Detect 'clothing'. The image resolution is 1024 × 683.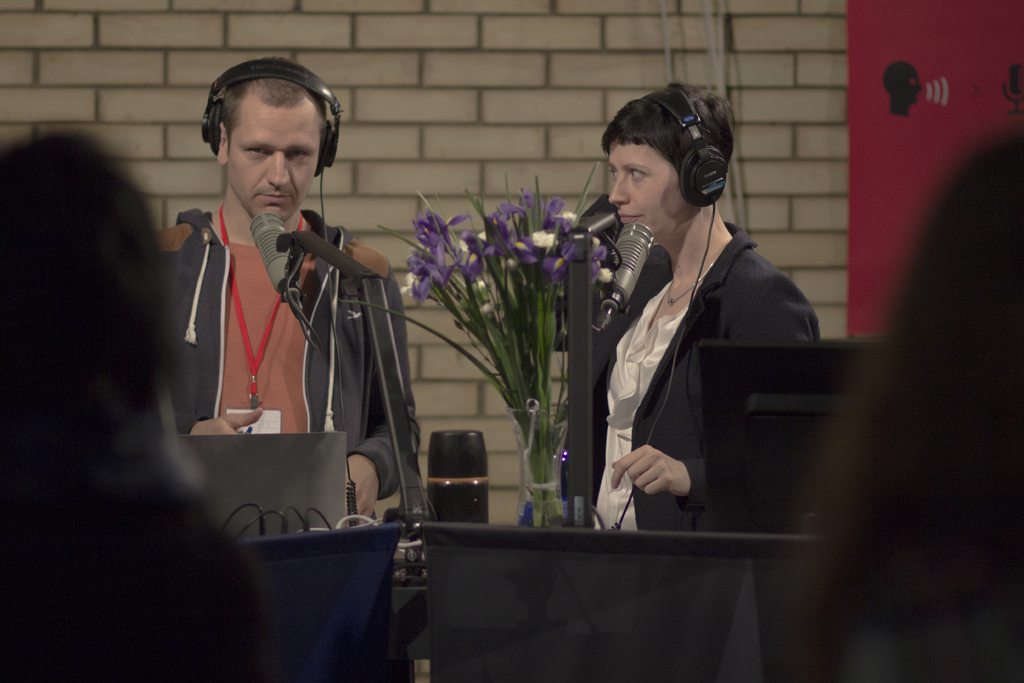
170/206/418/520.
